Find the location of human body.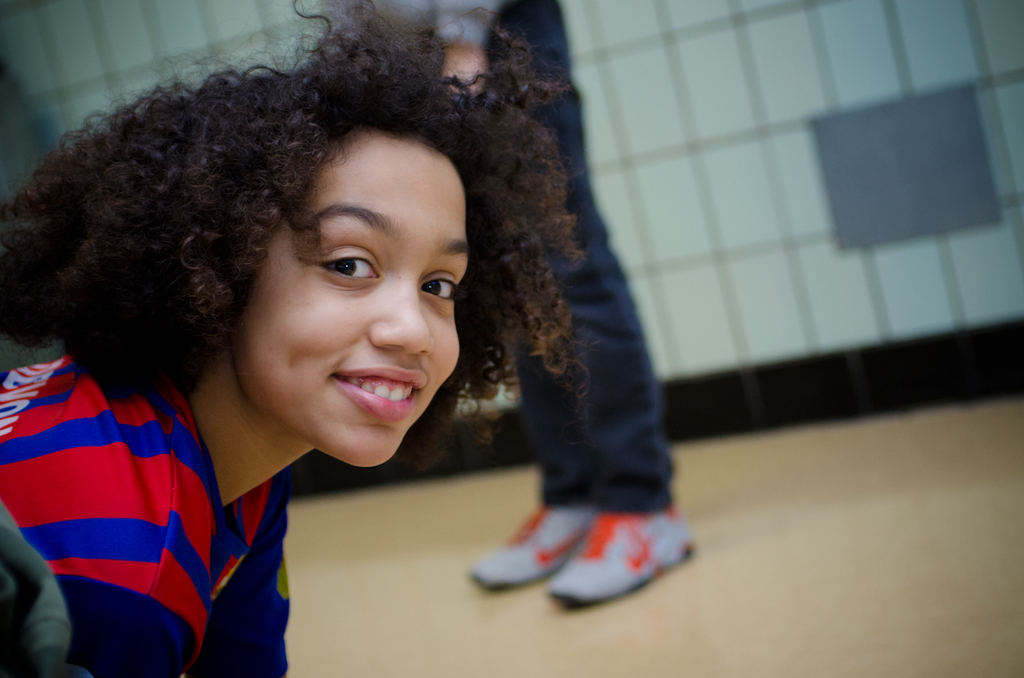
Location: bbox=[333, 0, 694, 615].
